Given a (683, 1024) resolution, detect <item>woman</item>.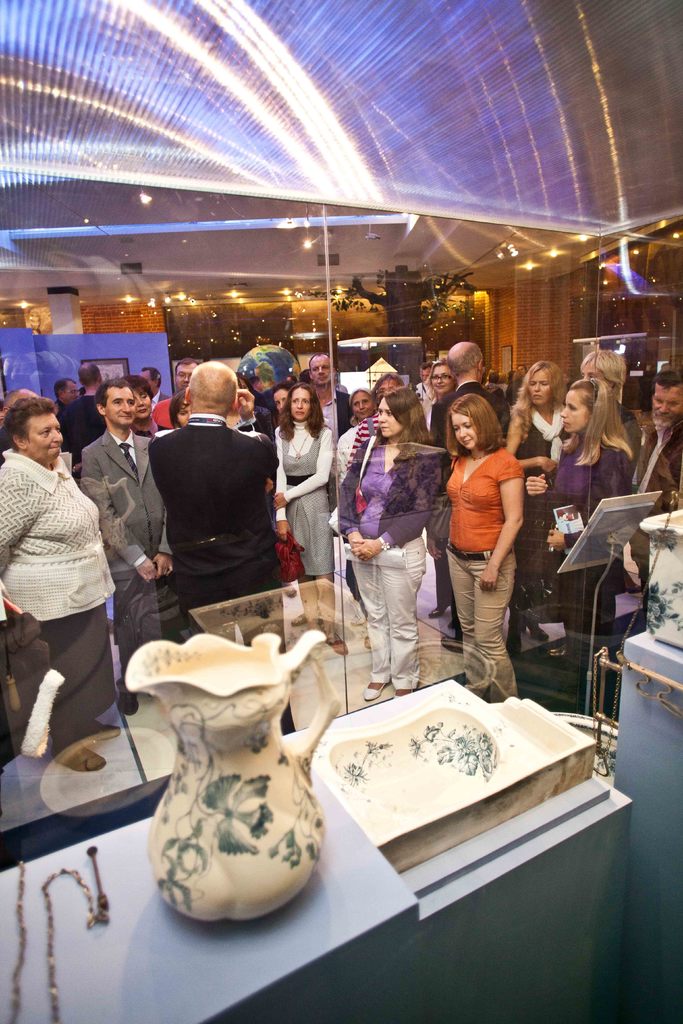
box=[507, 360, 566, 520].
